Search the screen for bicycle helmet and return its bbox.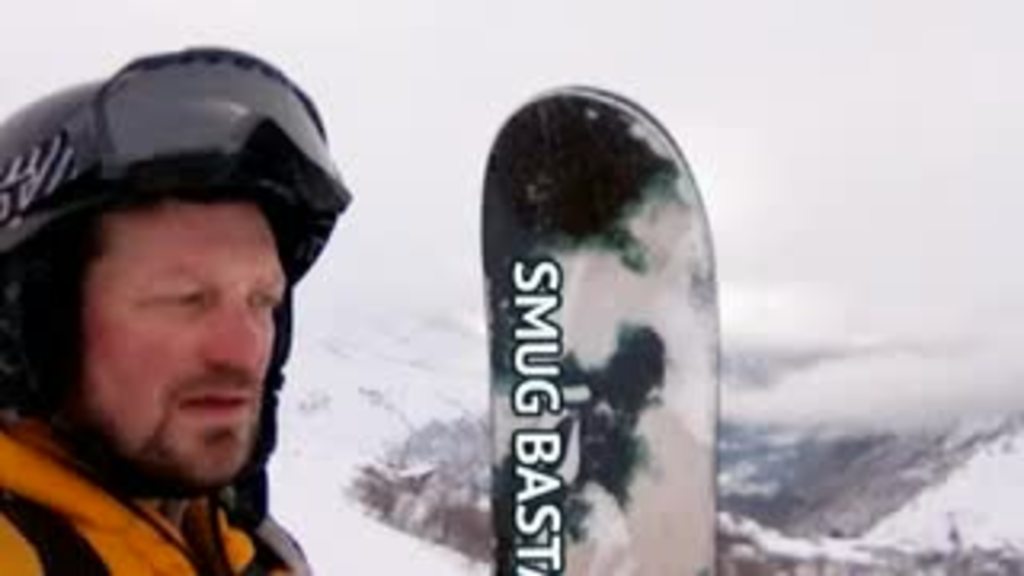
Found: select_region(0, 48, 330, 538).
